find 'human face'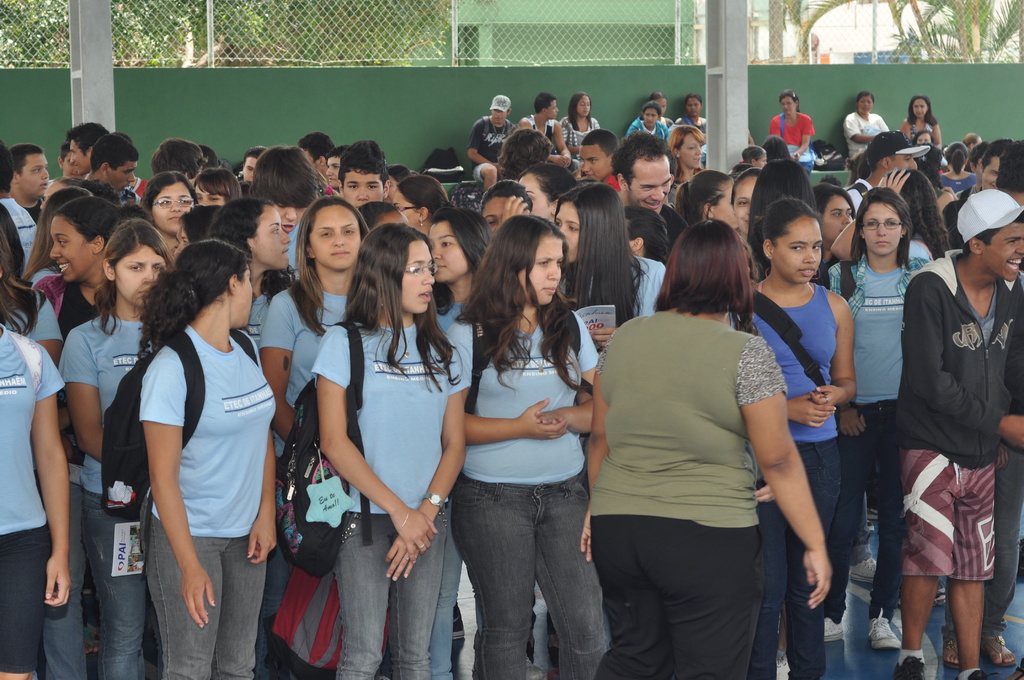
[733, 175, 759, 236]
